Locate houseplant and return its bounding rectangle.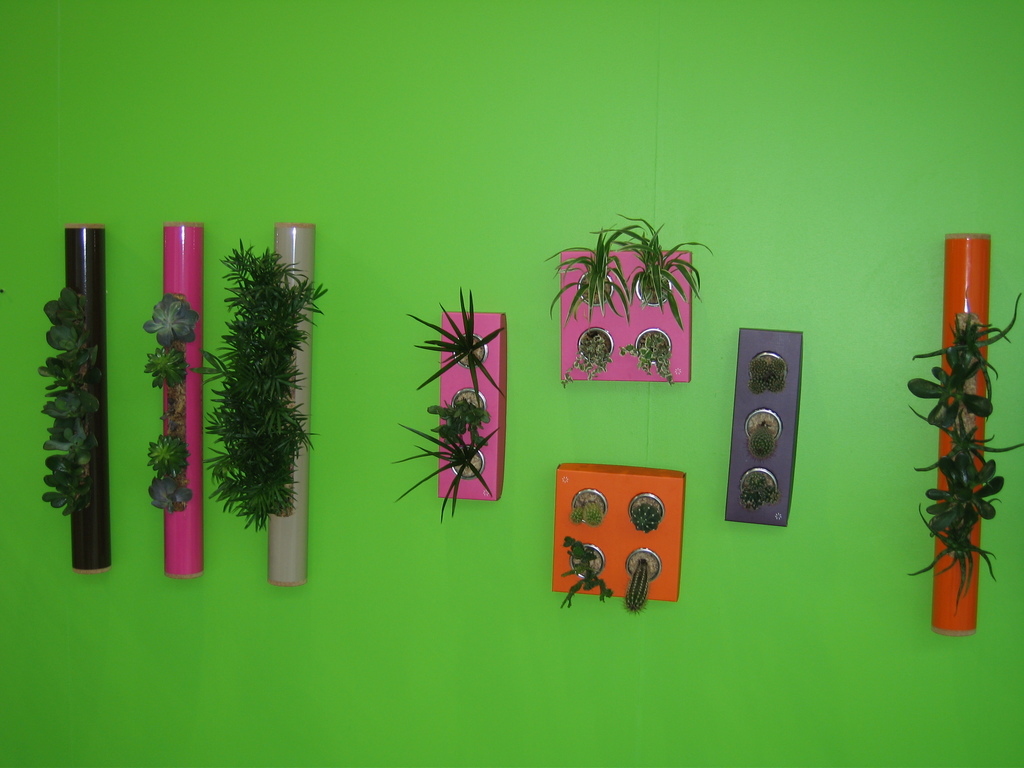
{"x1": 624, "y1": 547, "x2": 662, "y2": 613}.
